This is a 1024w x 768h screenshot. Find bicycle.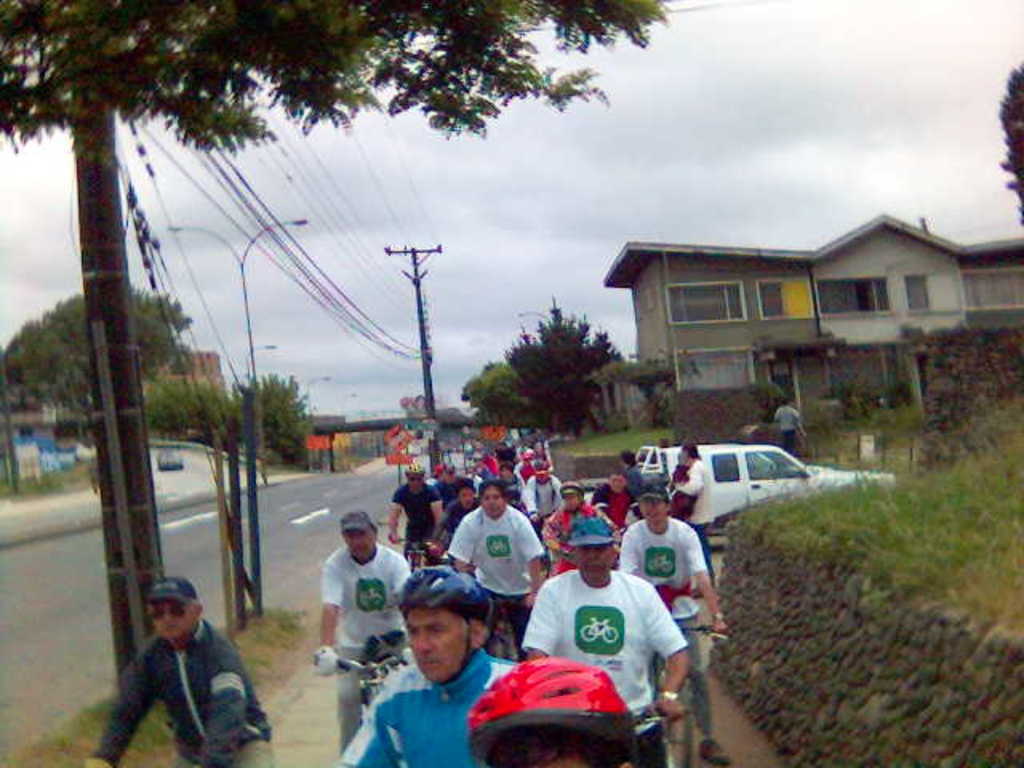
Bounding box: 486, 597, 528, 661.
